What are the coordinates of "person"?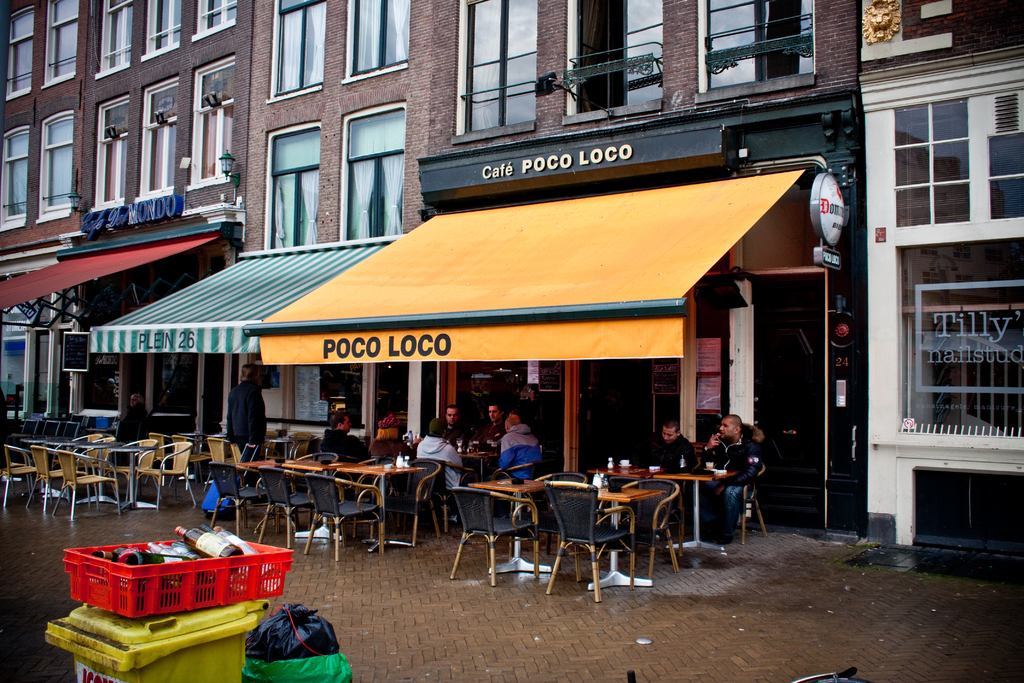
x1=438, y1=402, x2=474, y2=445.
